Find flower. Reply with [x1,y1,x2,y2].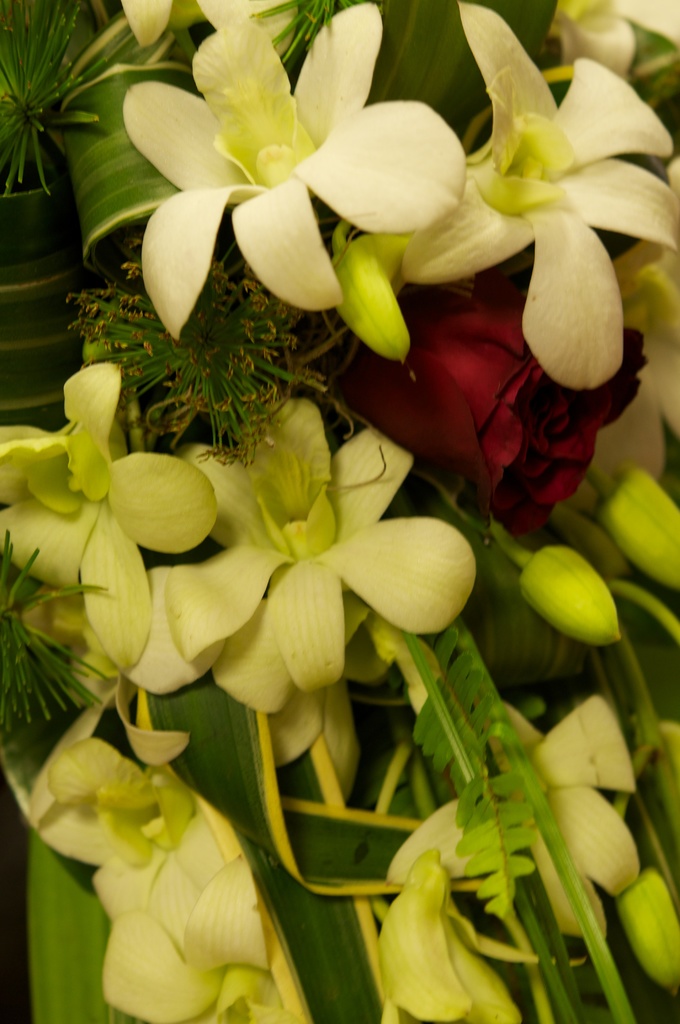
[592,190,679,488].
